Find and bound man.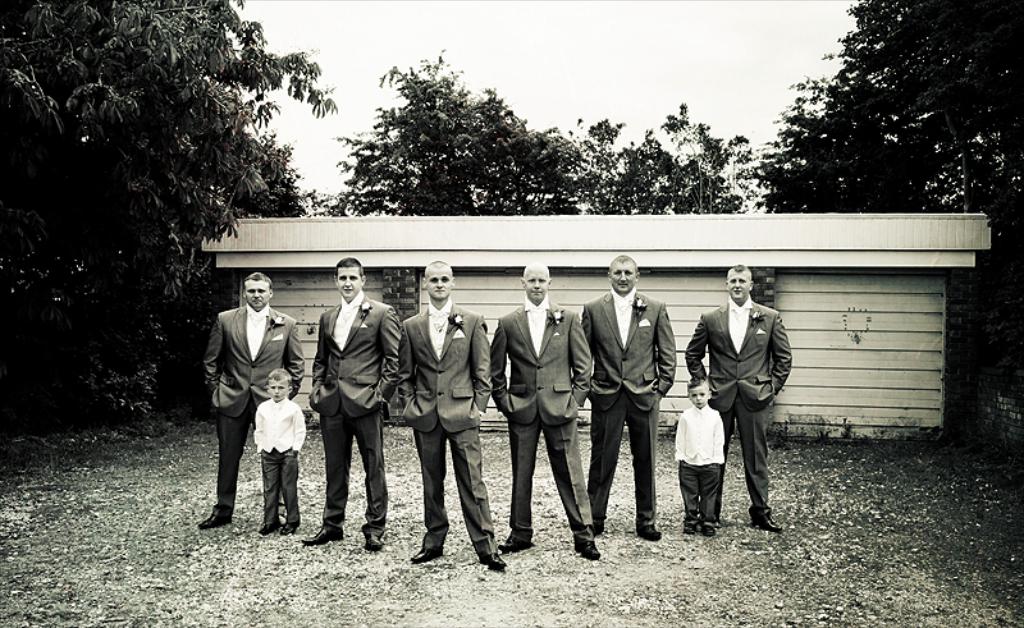
Bound: left=485, top=261, right=599, bottom=560.
